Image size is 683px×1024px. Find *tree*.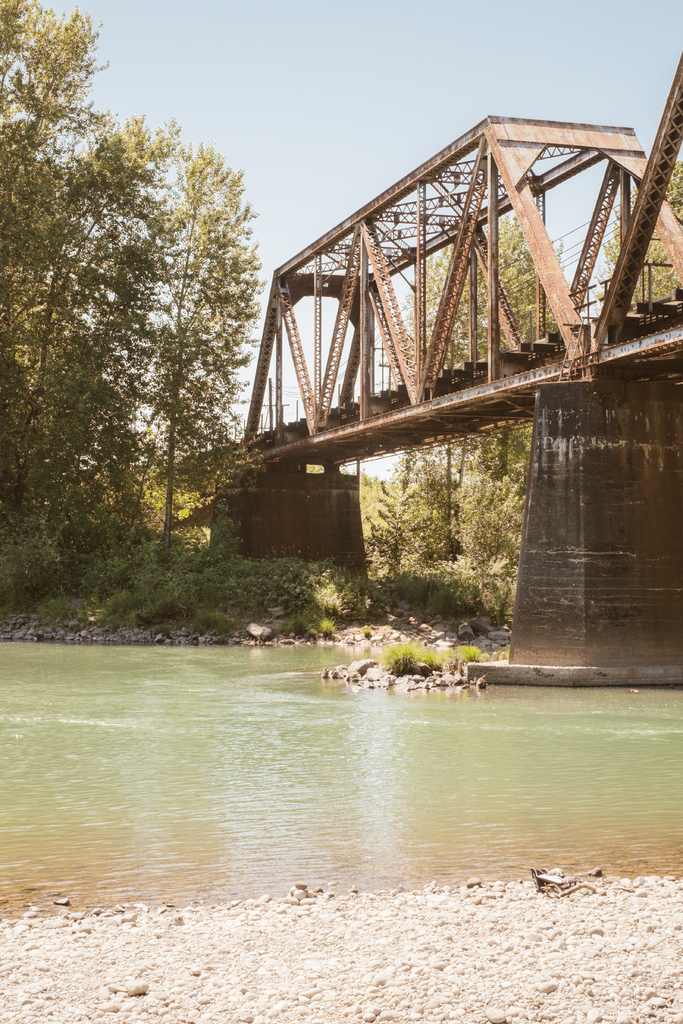
l=591, t=171, r=682, b=370.
